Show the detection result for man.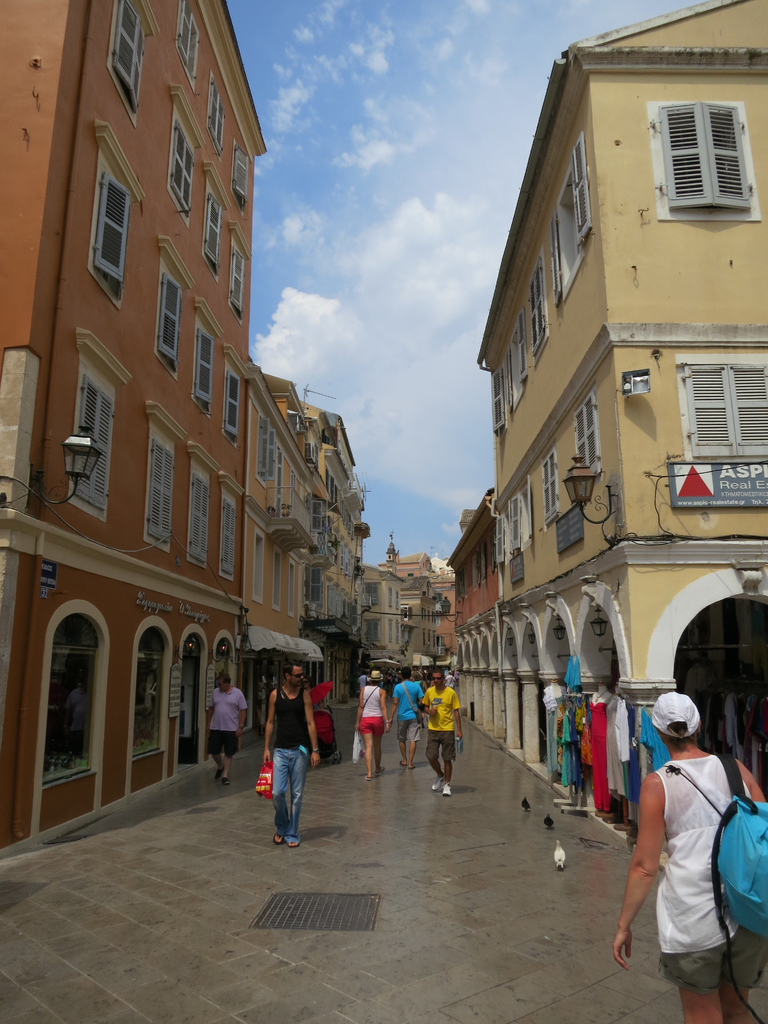
{"left": 204, "top": 671, "right": 258, "bottom": 792}.
